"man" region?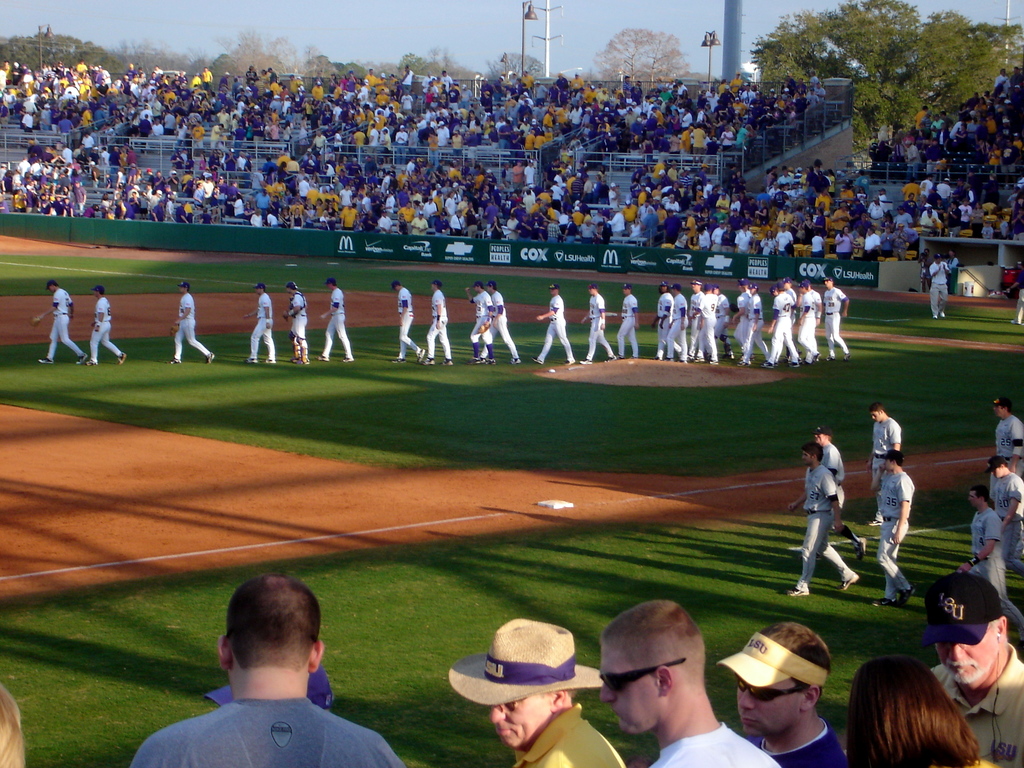
bbox=(1003, 266, 1023, 327)
